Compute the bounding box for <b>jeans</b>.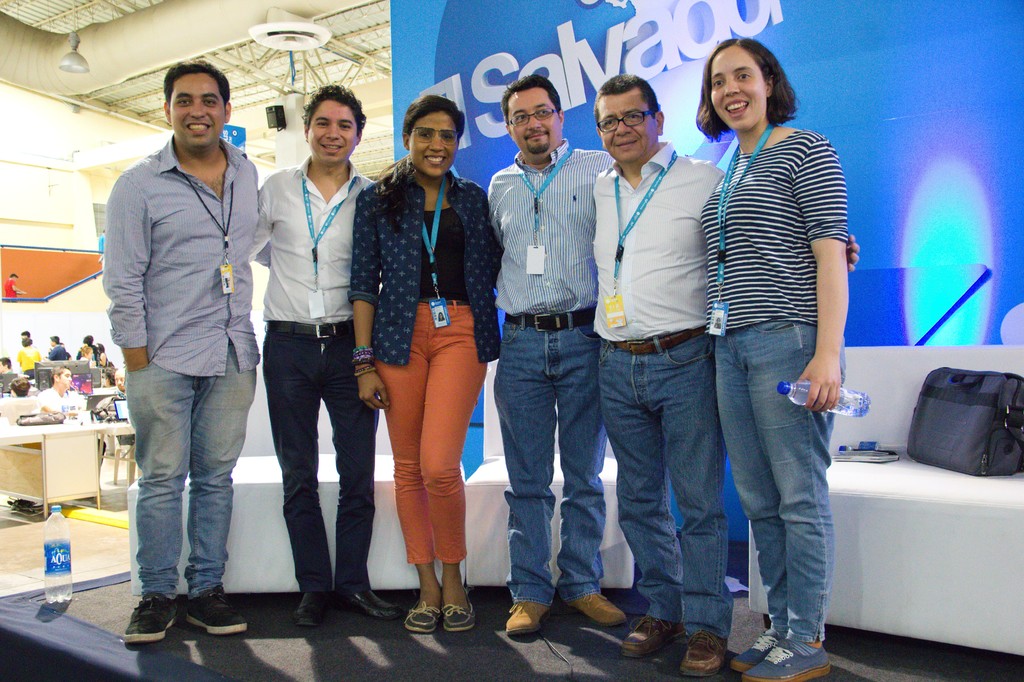
<box>492,321,614,597</box>.
